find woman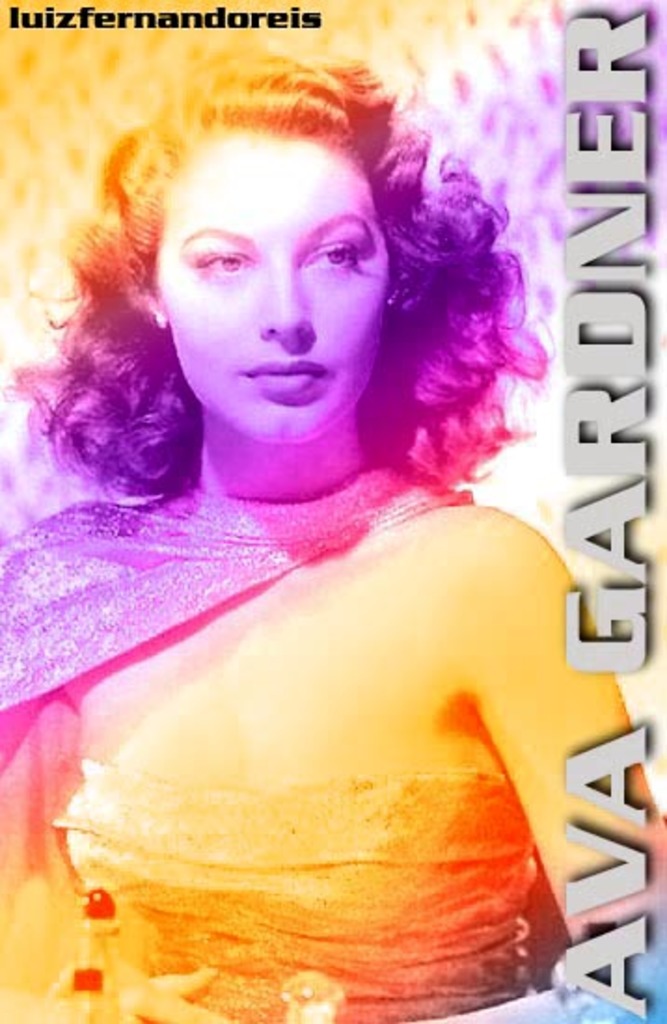
[22, 50, 619, 977]
